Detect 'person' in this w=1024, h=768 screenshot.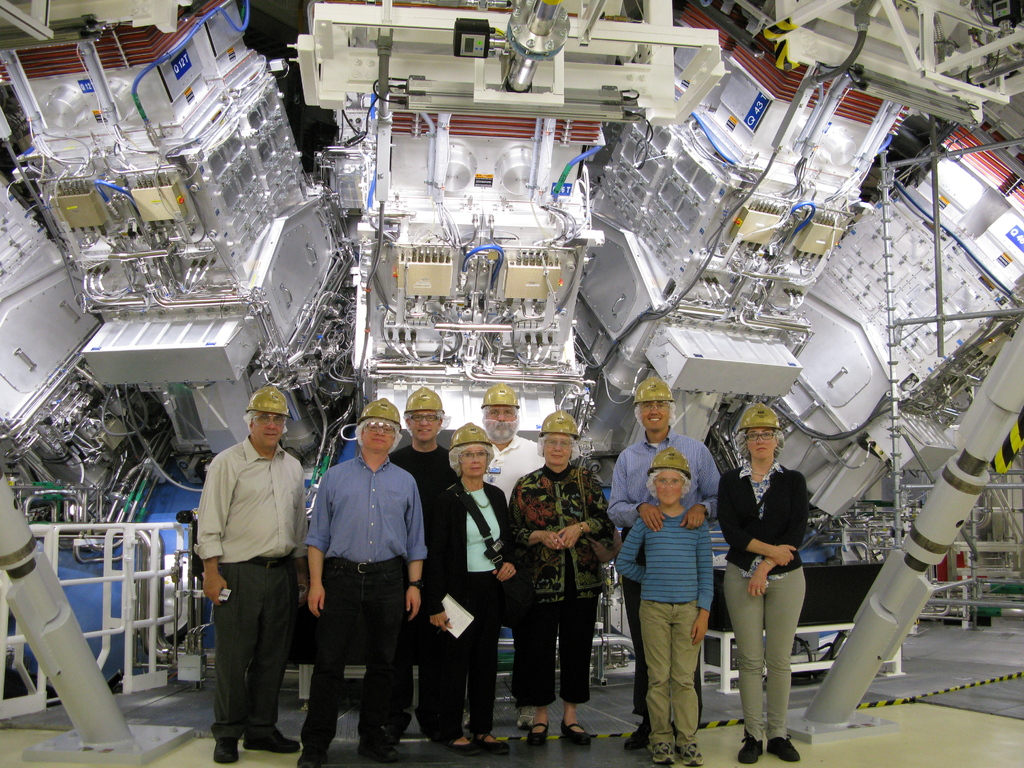
Detection: crop(417, 420, 514, 755).
